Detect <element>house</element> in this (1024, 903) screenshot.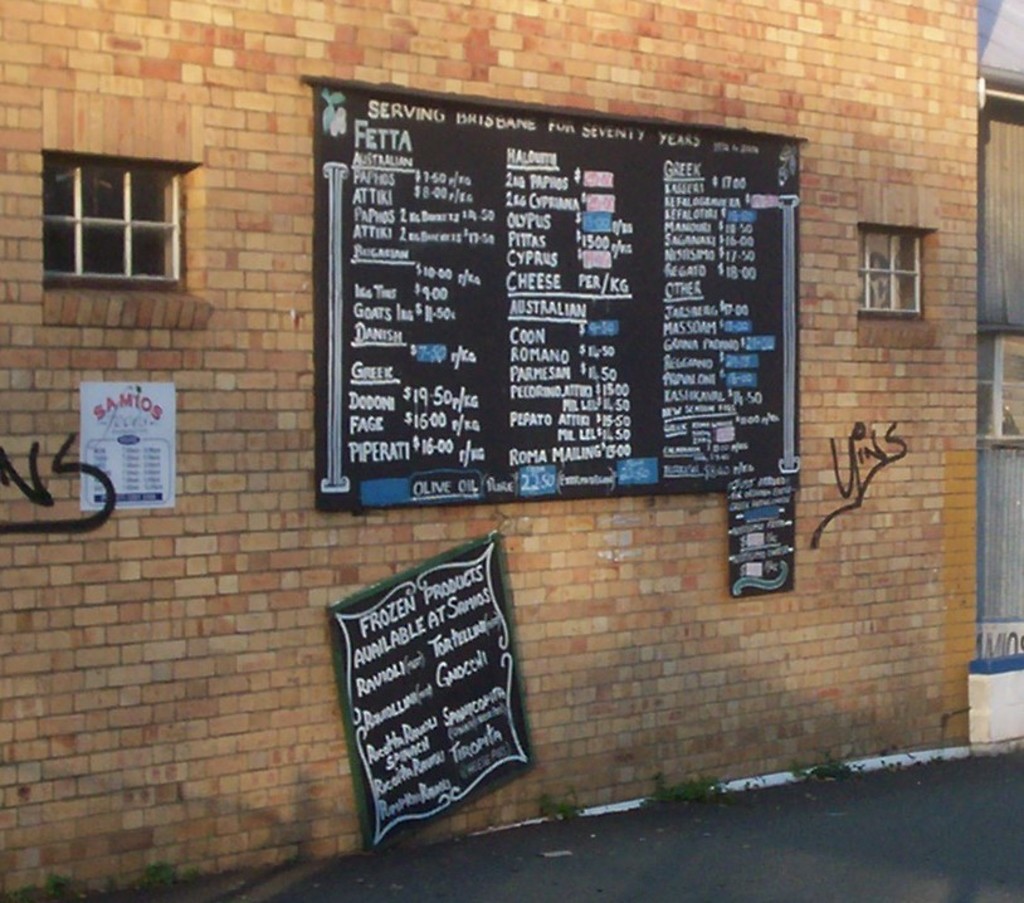
Detection: [0,0,972,882].
